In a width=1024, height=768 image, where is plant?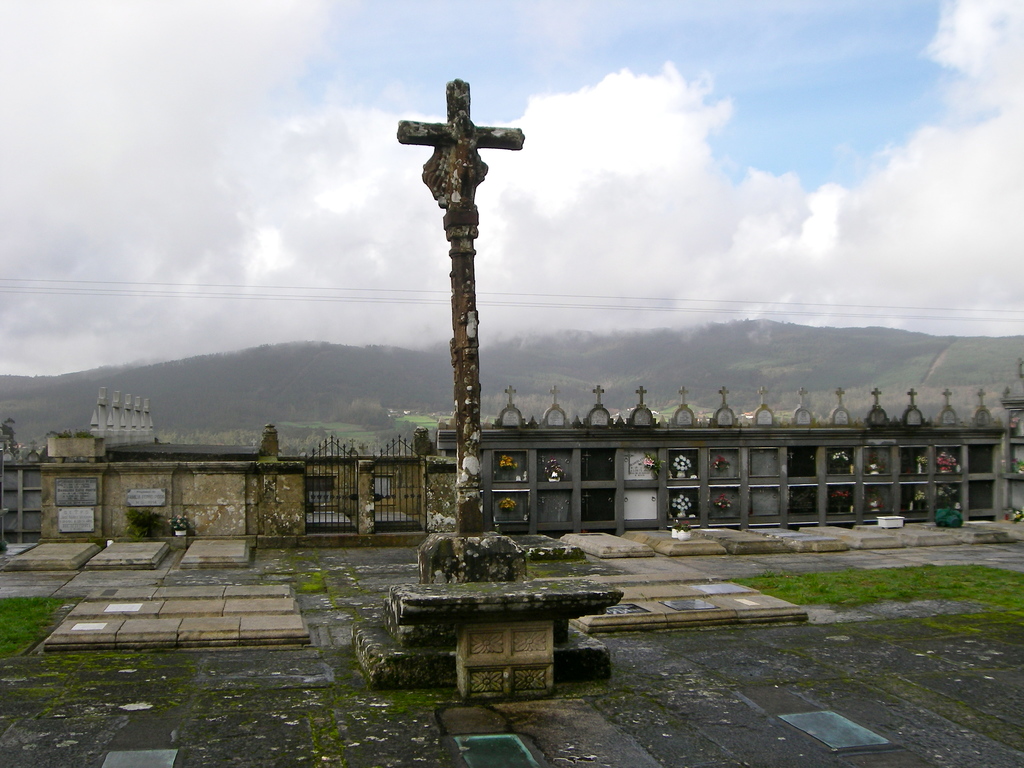
BBox(499, 452, 512, 467).
